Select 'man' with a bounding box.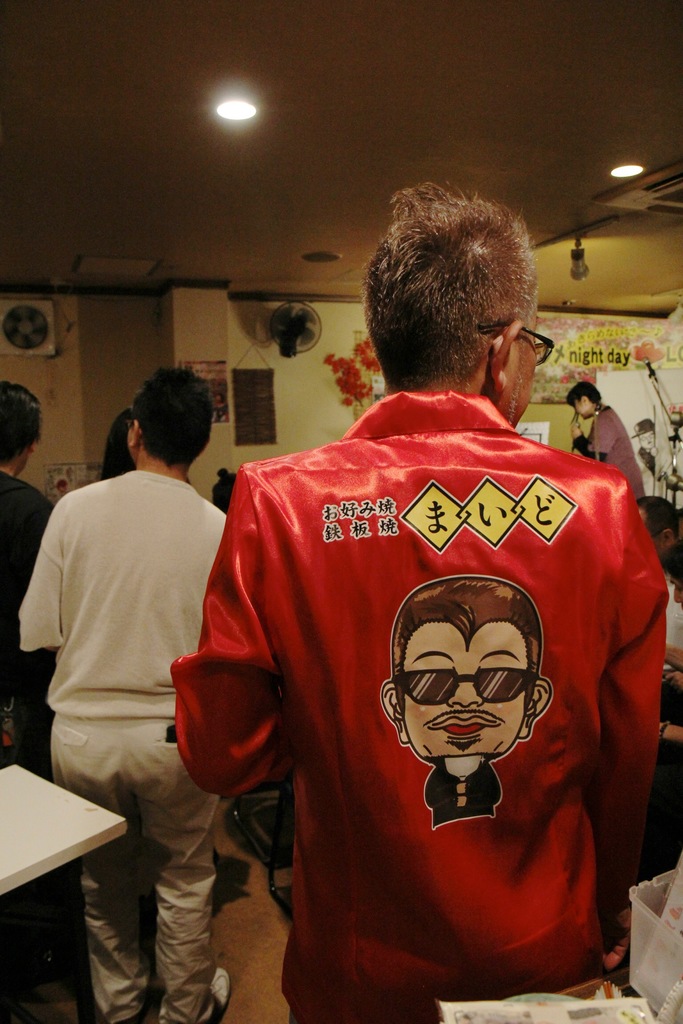
565:378:646:508.
